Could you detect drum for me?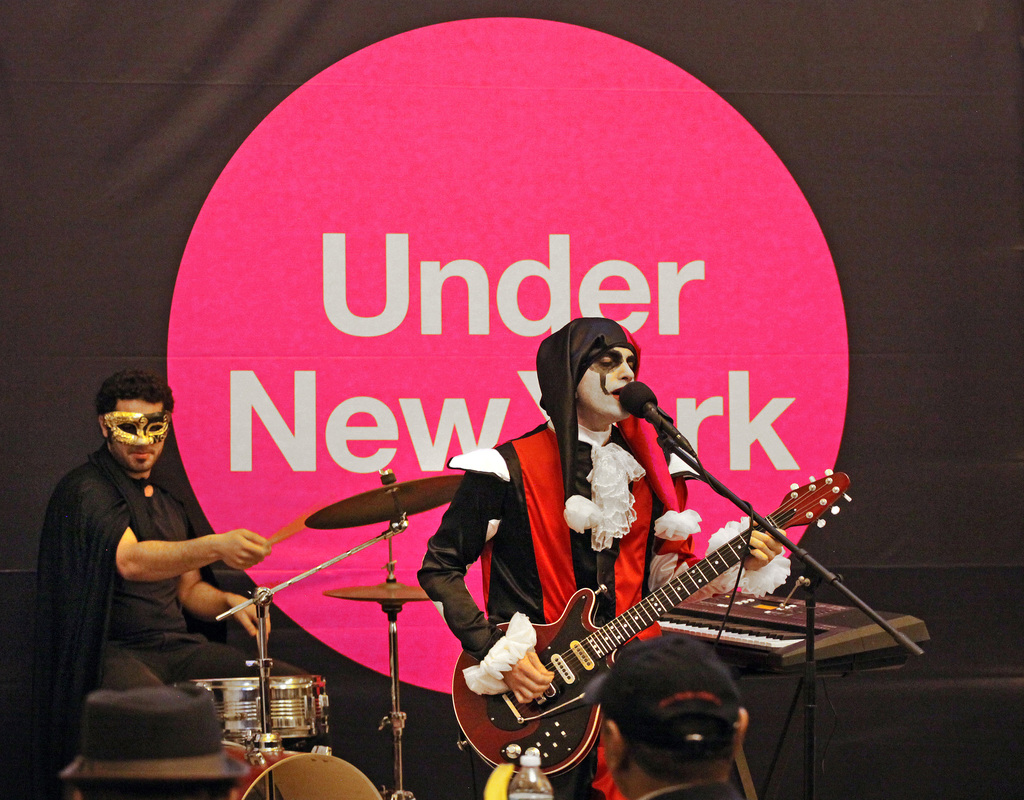
Detection result: select_region(223, 749, 380, 799).
